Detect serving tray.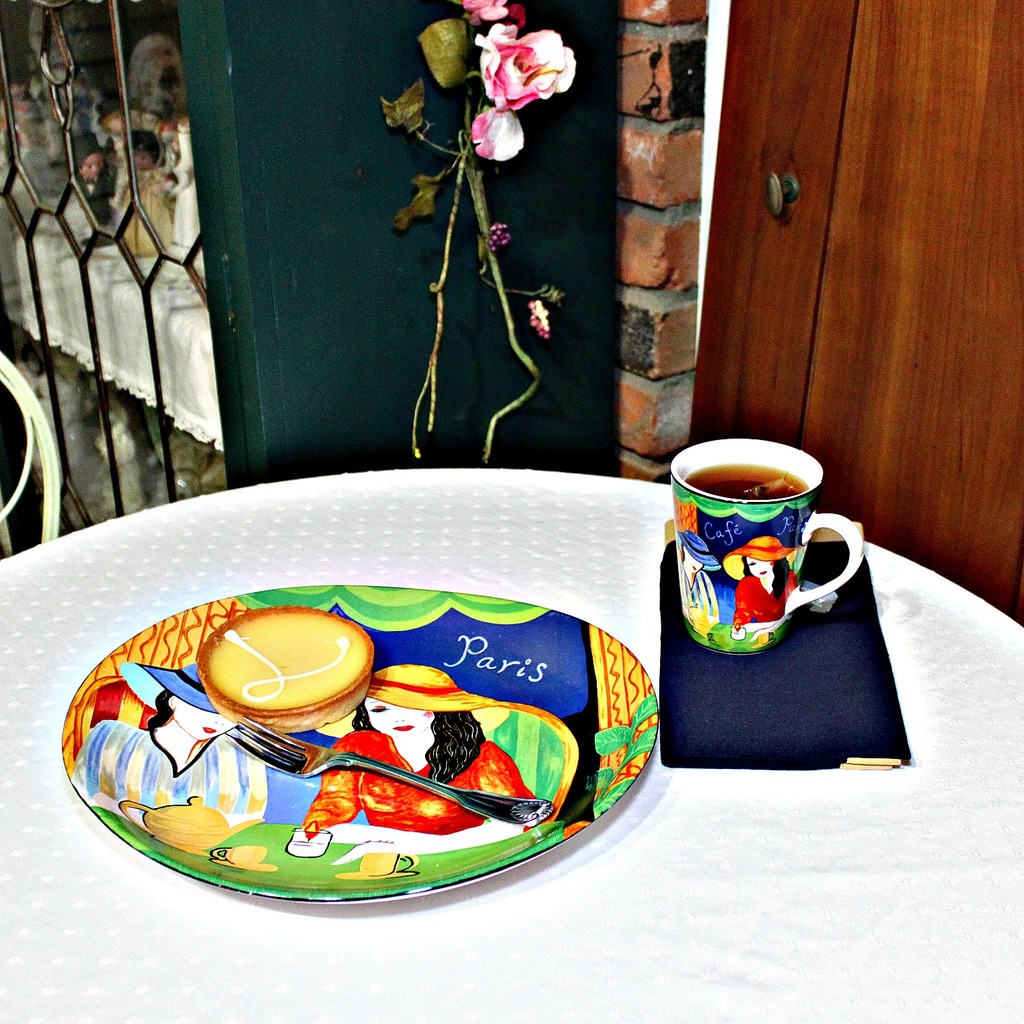
Detected at x1=65 y1=573 x2=661 y2=916.
